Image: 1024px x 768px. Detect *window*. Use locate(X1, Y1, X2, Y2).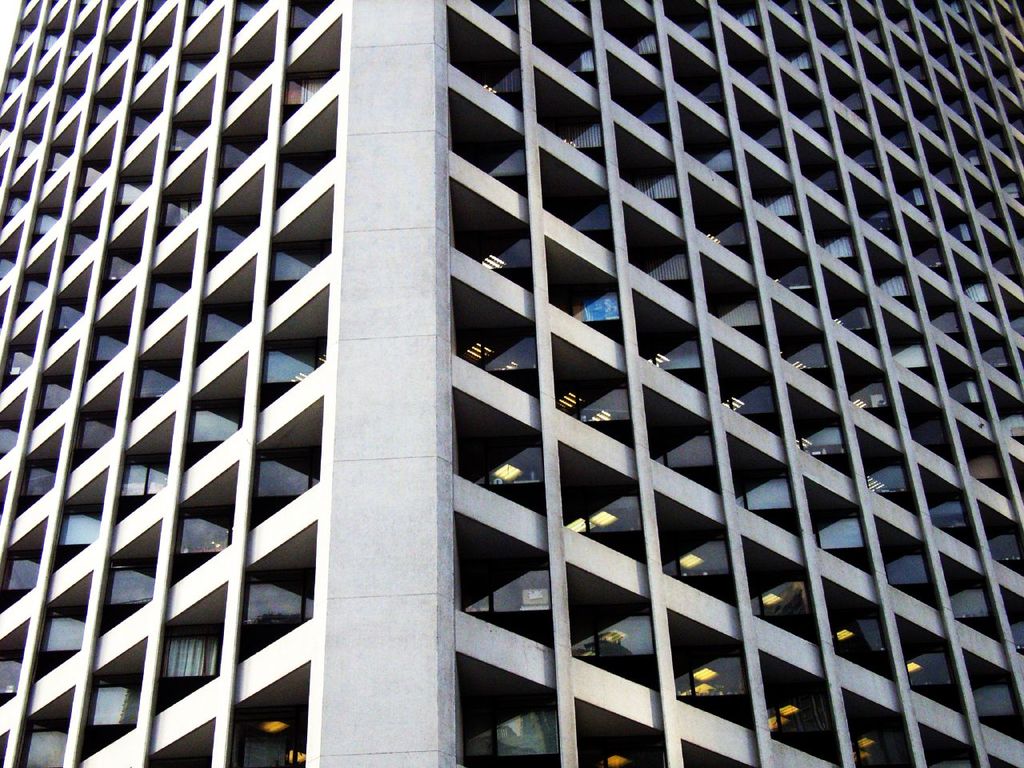
locate(569, 286, 622, 324).
